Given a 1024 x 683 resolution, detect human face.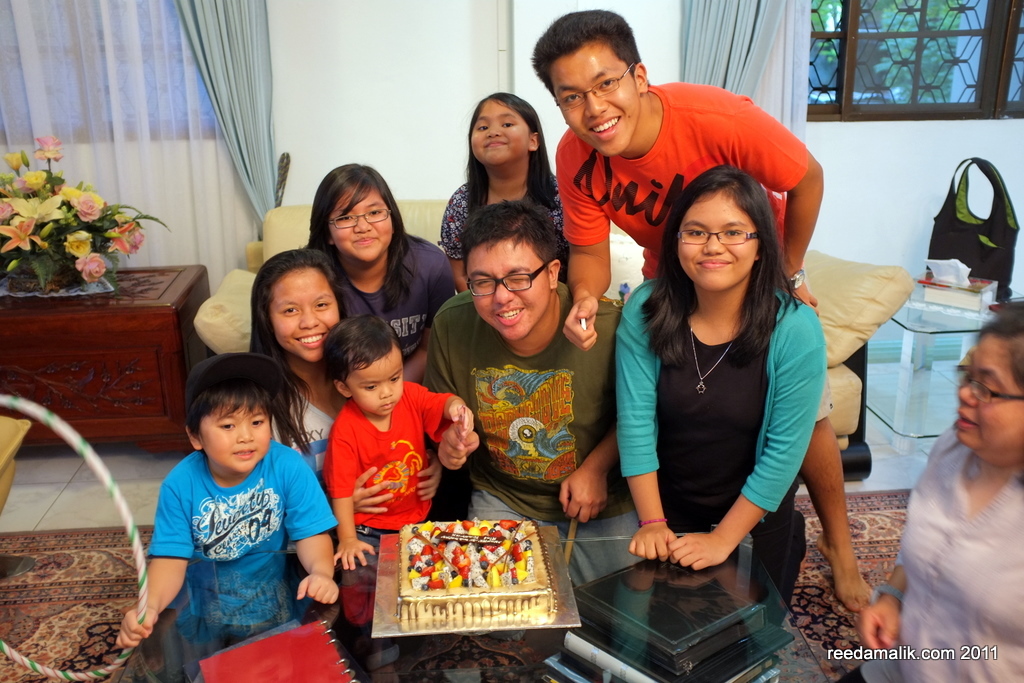
bbox=(328, 182, 392, 260).
